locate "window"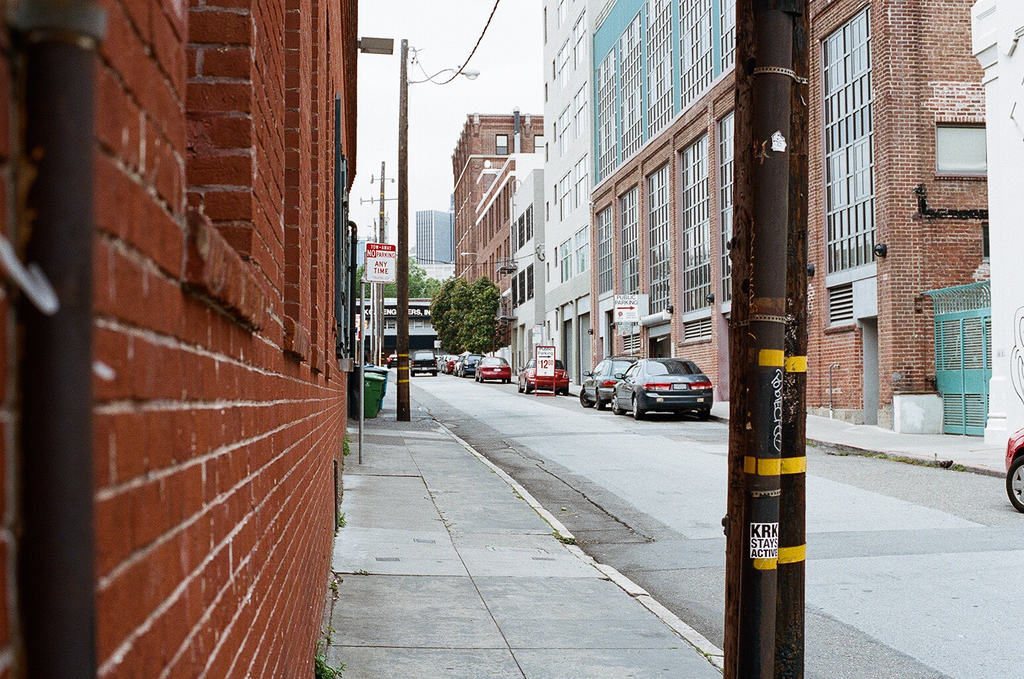
box=[571, 6, 590, 64]
